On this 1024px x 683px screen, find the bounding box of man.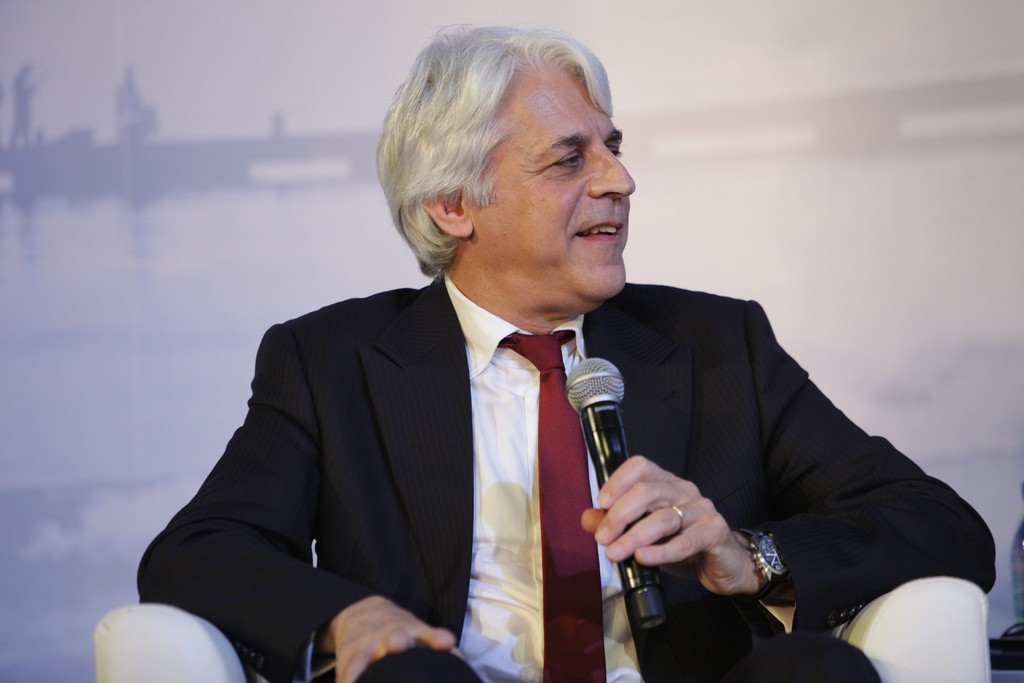
Bounding box: pyautogui.locateOnScreen(162, 63, 886, 673).
